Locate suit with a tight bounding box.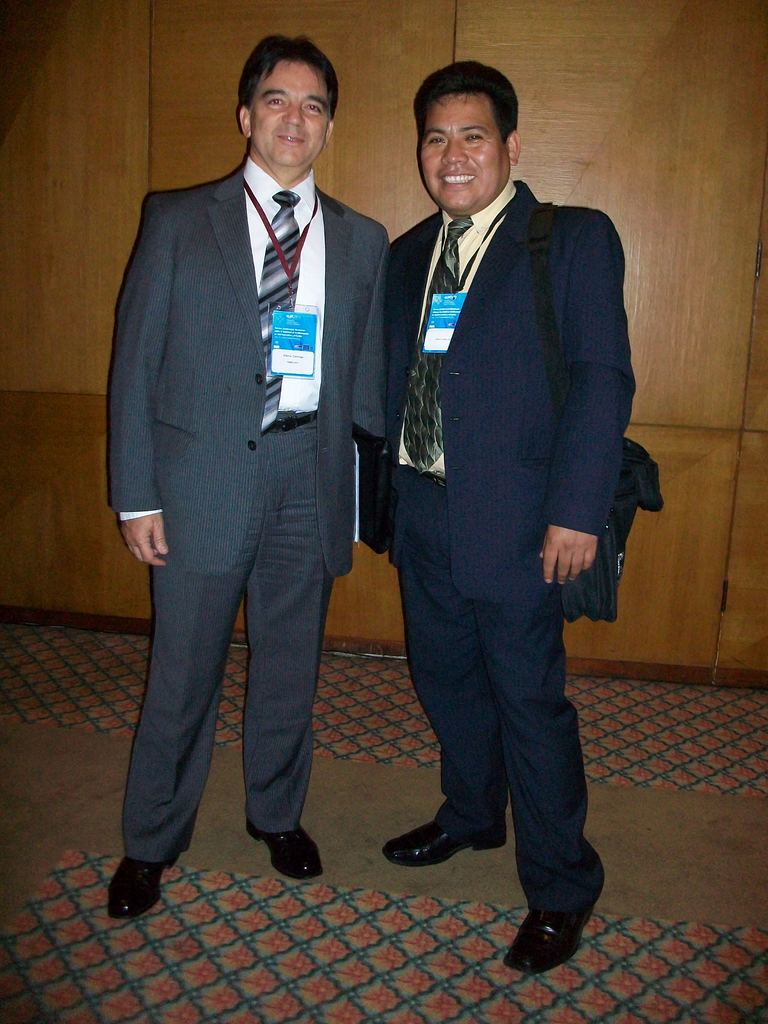
BBox(104, 154, 394, 863).
